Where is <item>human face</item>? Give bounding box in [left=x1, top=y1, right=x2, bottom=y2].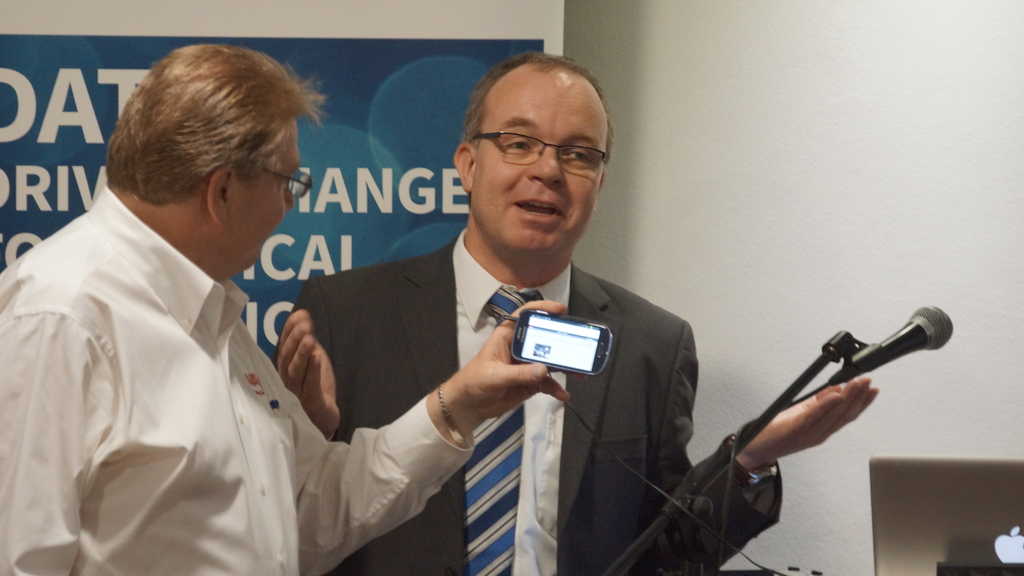
[left=468, top=62, right=609, bottom=256].
